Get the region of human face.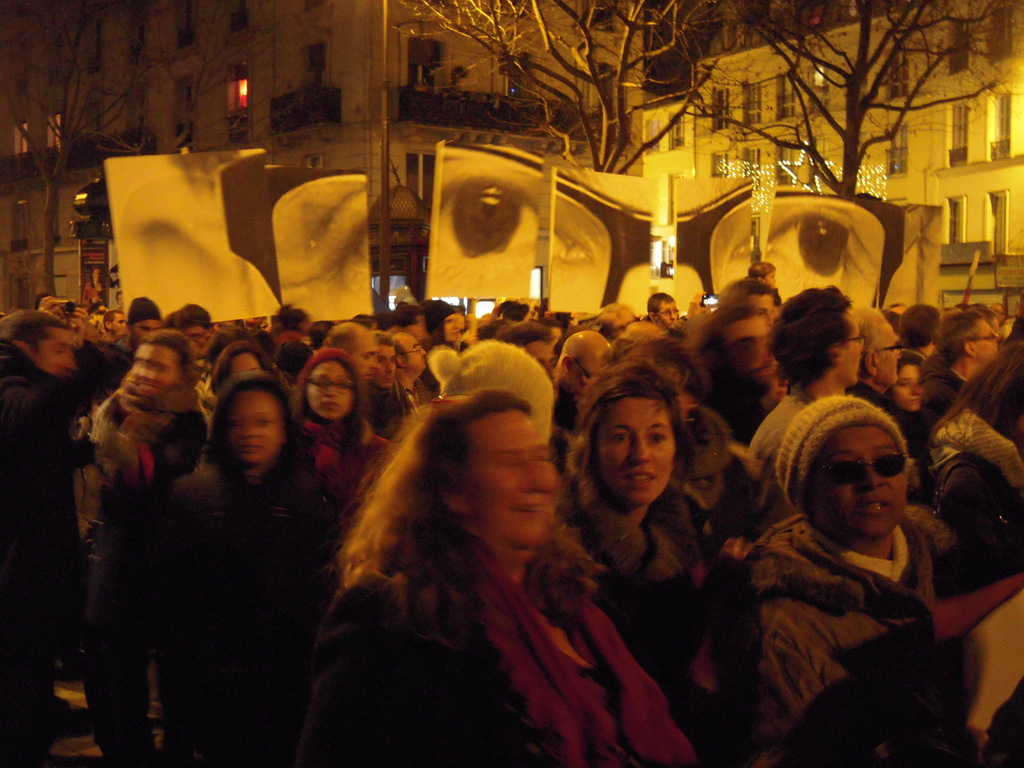
box=[887, 326, 900, 378].
